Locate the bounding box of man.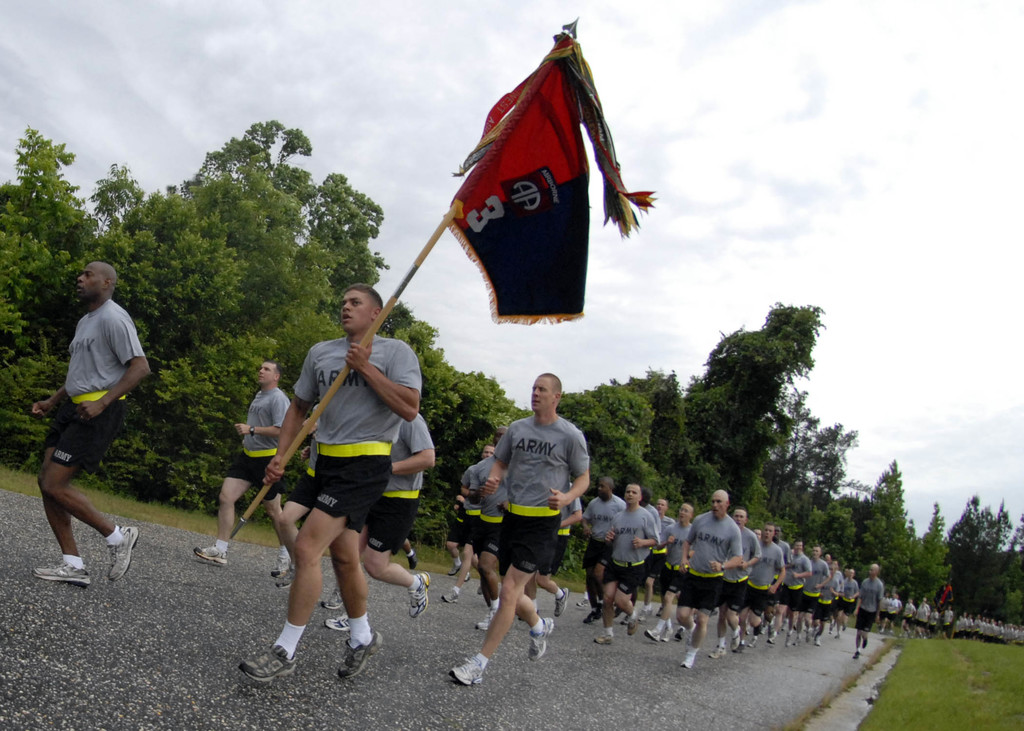
Bounding box: (left=652, top=499, right=693, bottom=643).
